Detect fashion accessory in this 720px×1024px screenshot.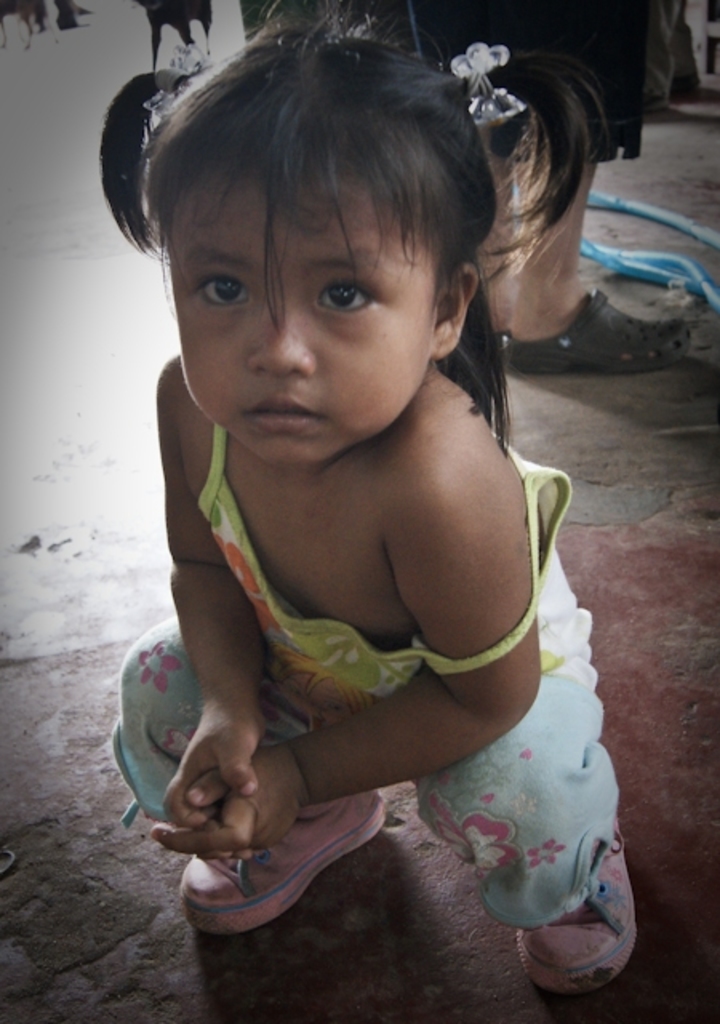
Detection: (139,37,206,141).
